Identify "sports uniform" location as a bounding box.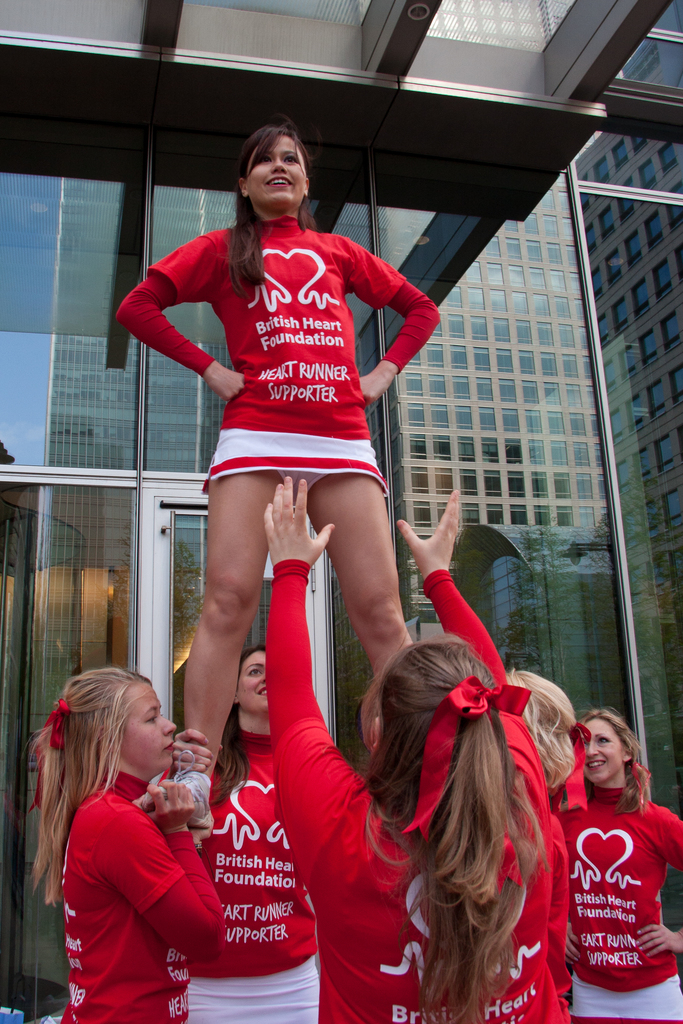
<region>104, 205, 455, 509</region>.
